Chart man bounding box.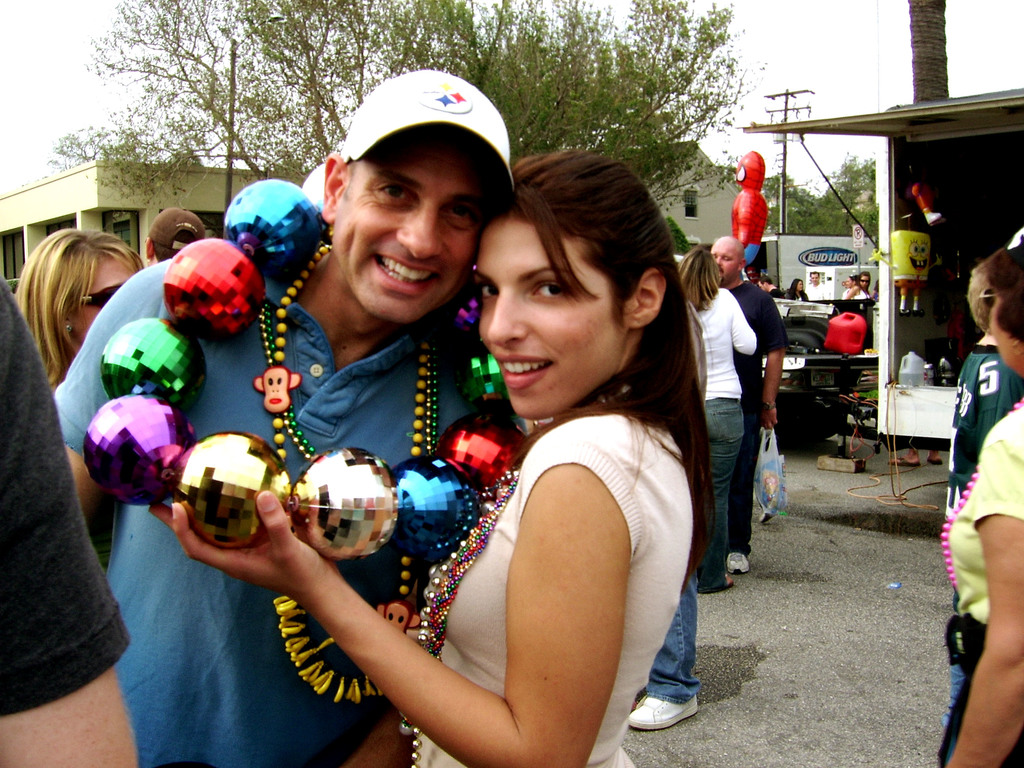
Charted: [710, 233, 788, 572].
